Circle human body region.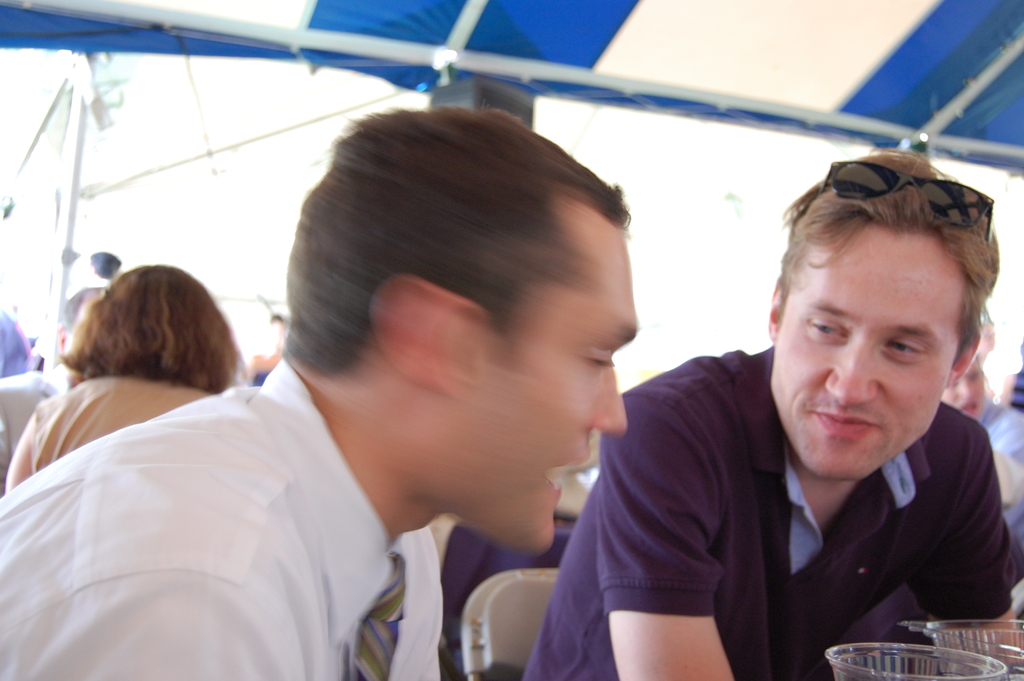
Region: region(0, 359, 442, 680).
